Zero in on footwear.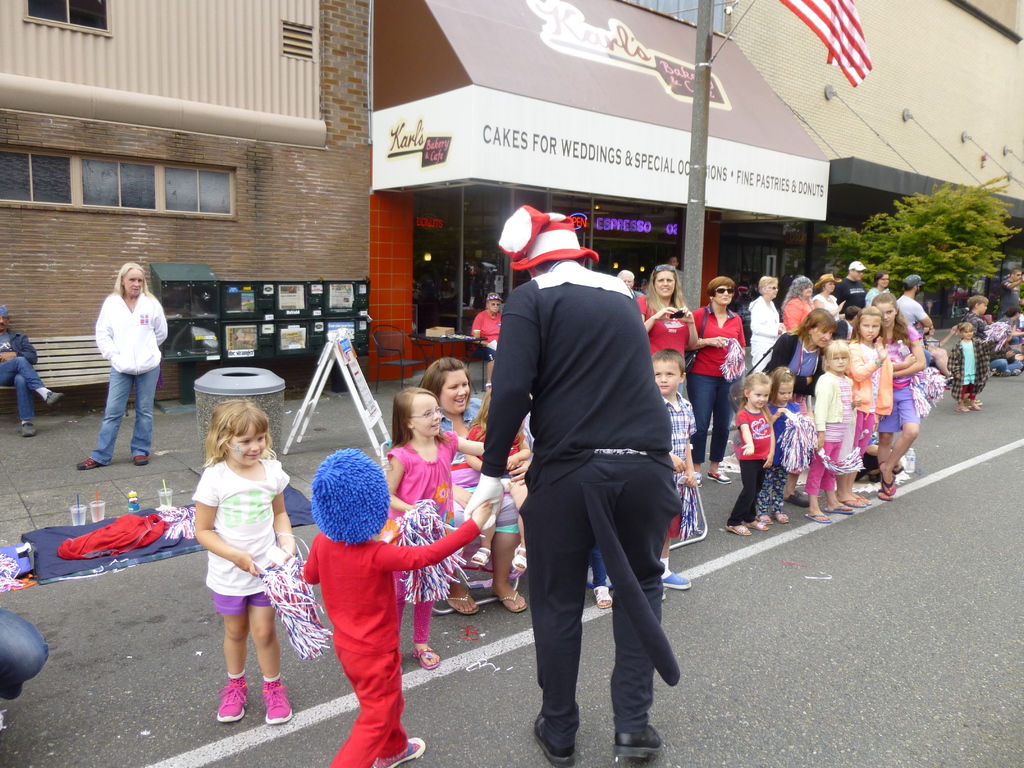
Zeroed in: region(215, 678, 247, 721).
